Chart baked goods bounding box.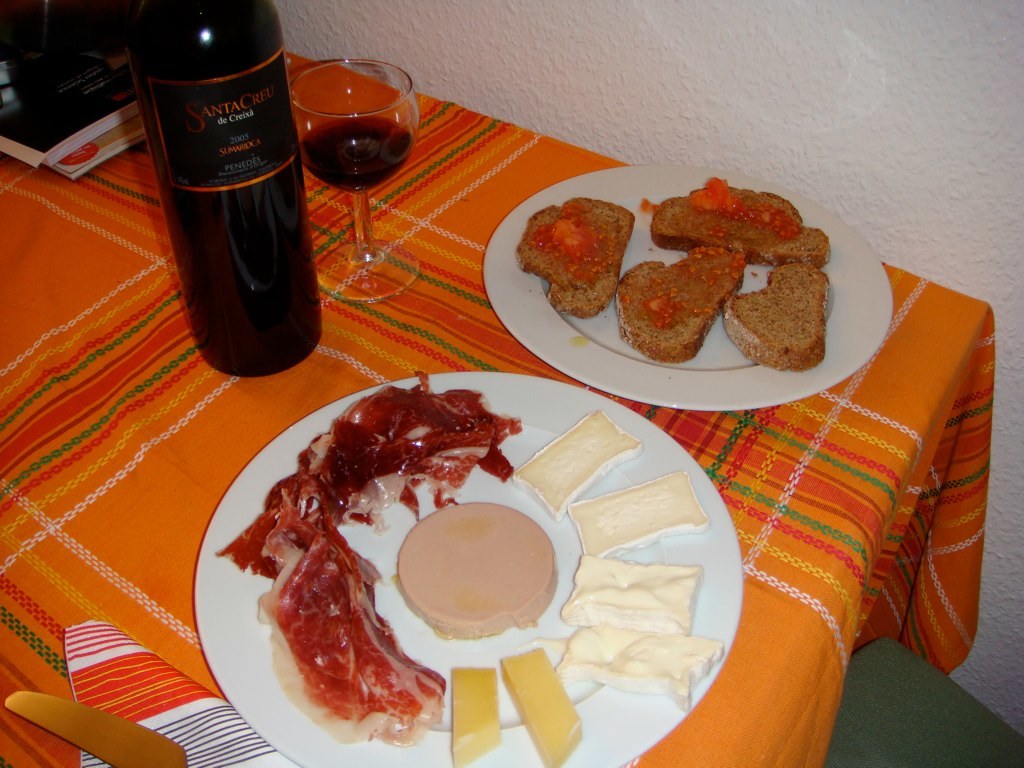
Charted: l=565, t=467, r=712, b=559.
